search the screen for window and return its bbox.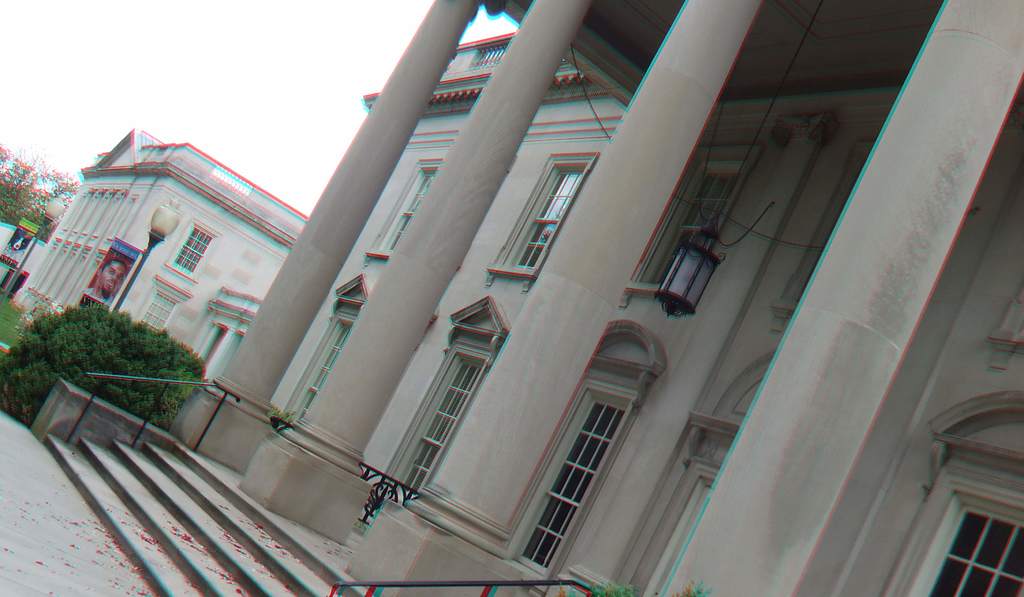
Found: 897/504/1023/596.
